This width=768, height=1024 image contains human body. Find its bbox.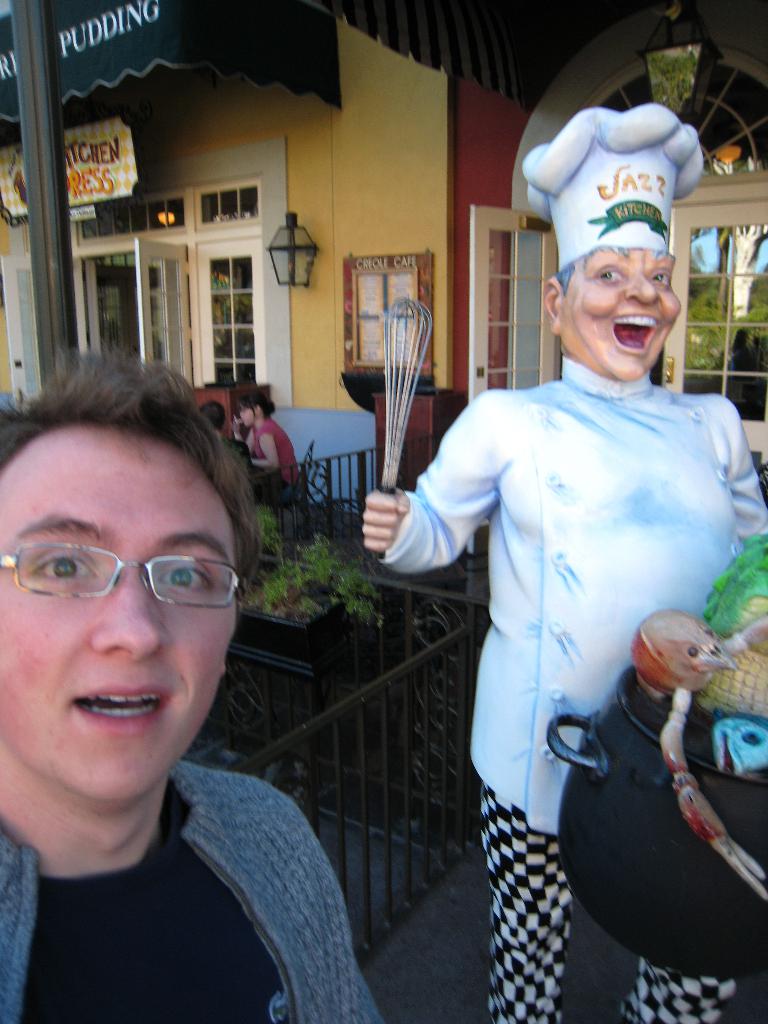
[0, 337, 381, 1023].
